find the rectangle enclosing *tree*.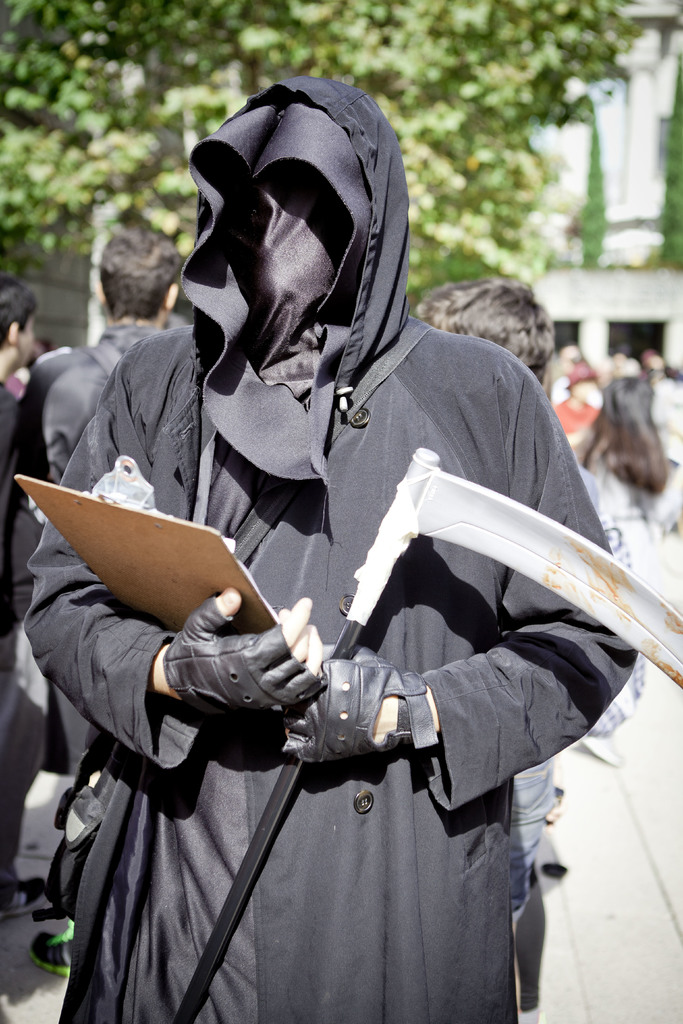
bbox=(0, 0, 682, 316).
